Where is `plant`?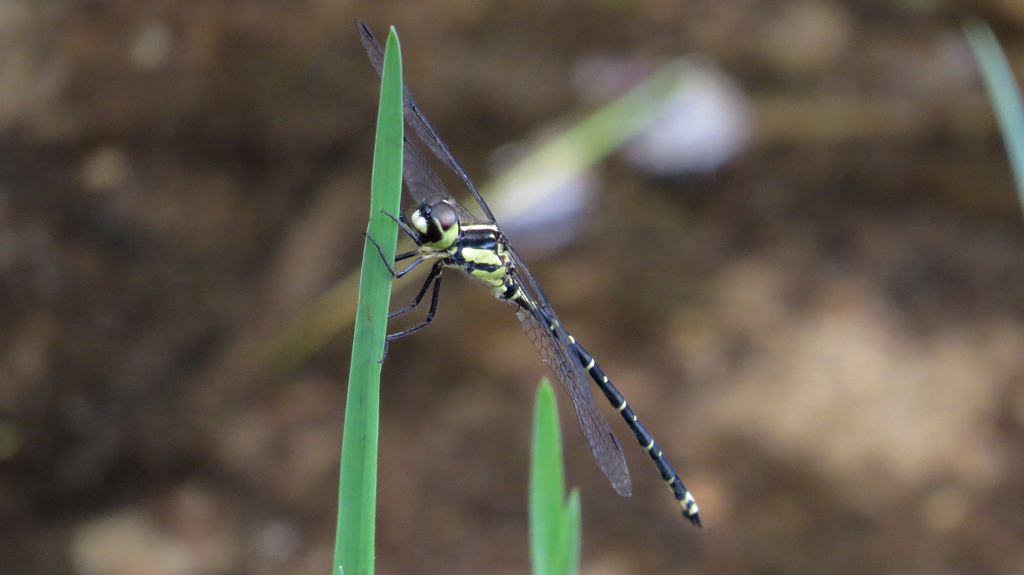
(325,19,390,574).
